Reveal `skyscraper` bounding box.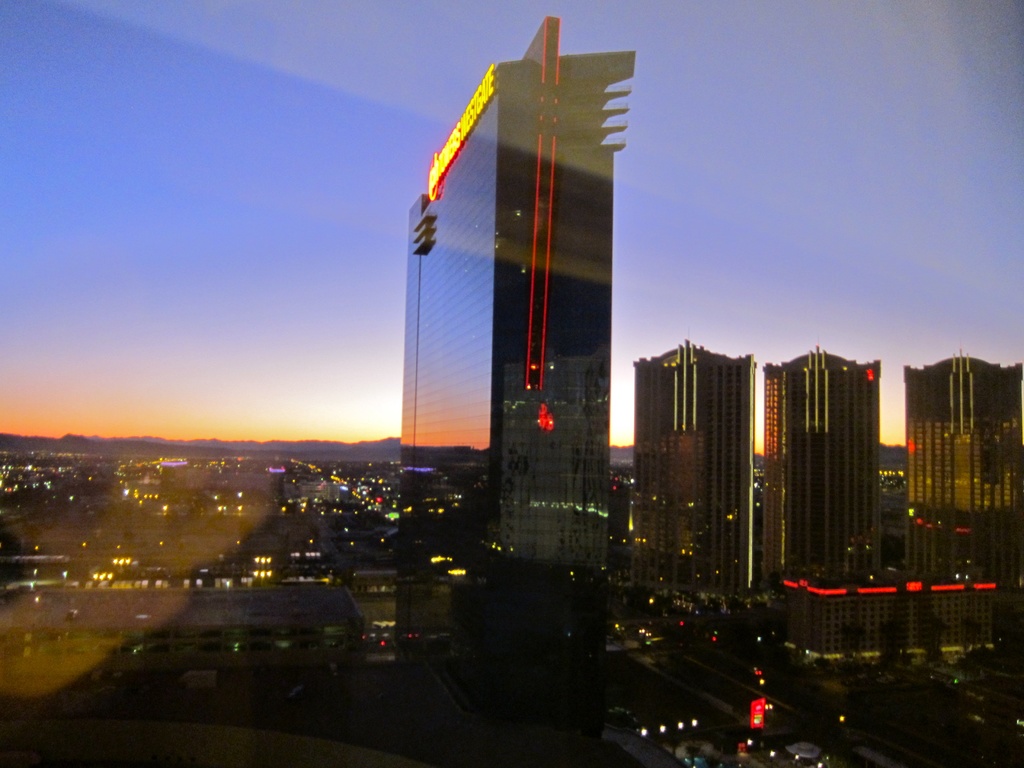
Revealed: 760:343:934:598.
